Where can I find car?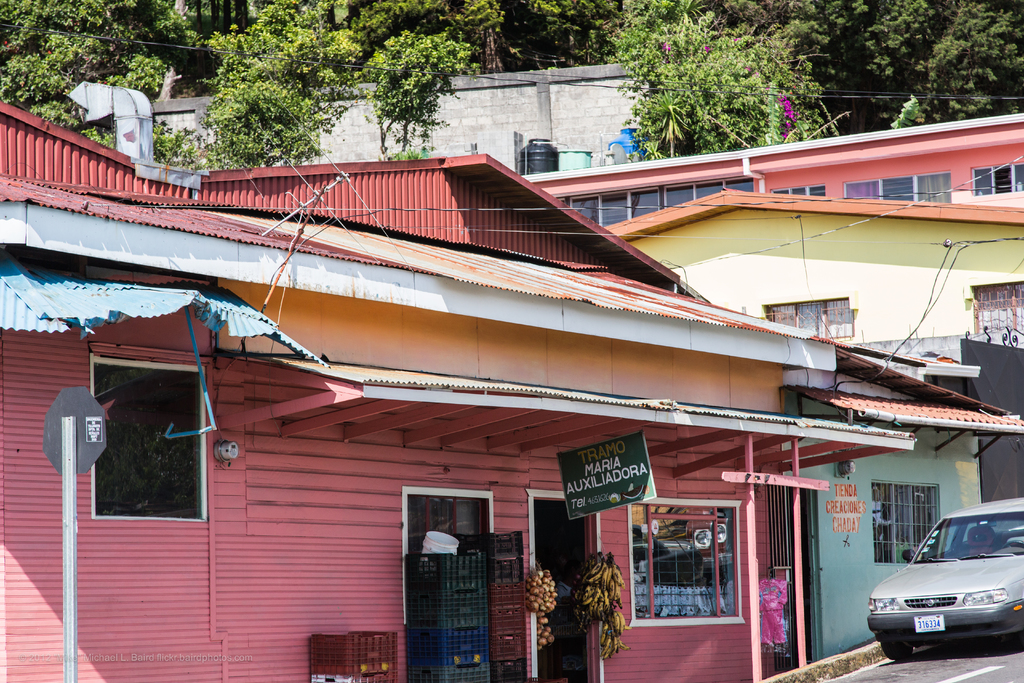
You can find it at <box>866,496,1023,659</box>.
